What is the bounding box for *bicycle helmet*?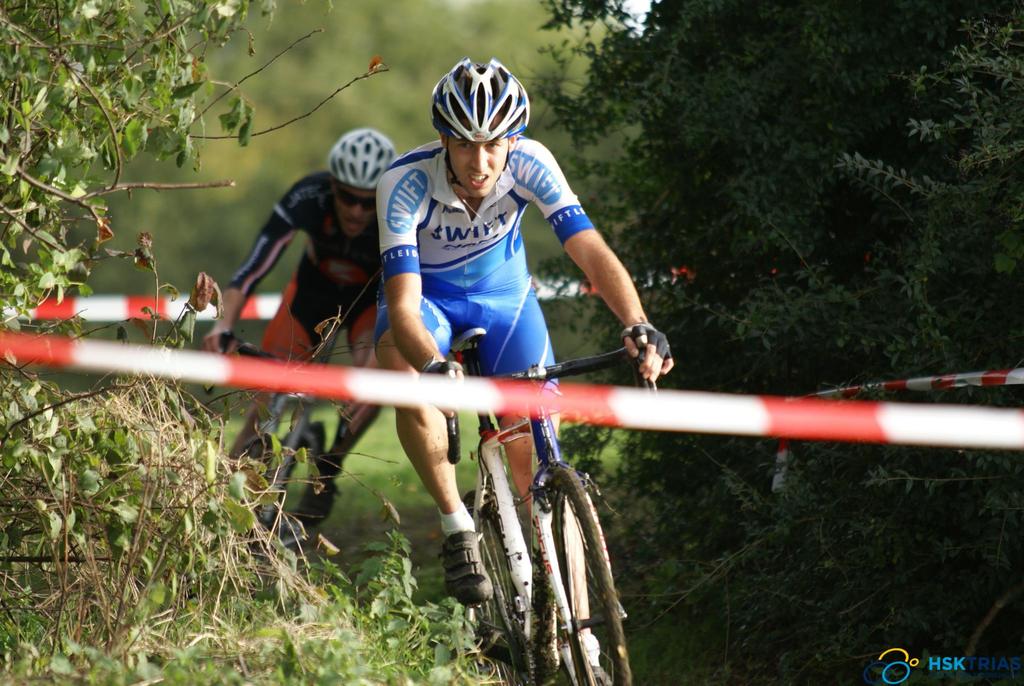
[x1=429, y1=54, x2=527, y2=141].
